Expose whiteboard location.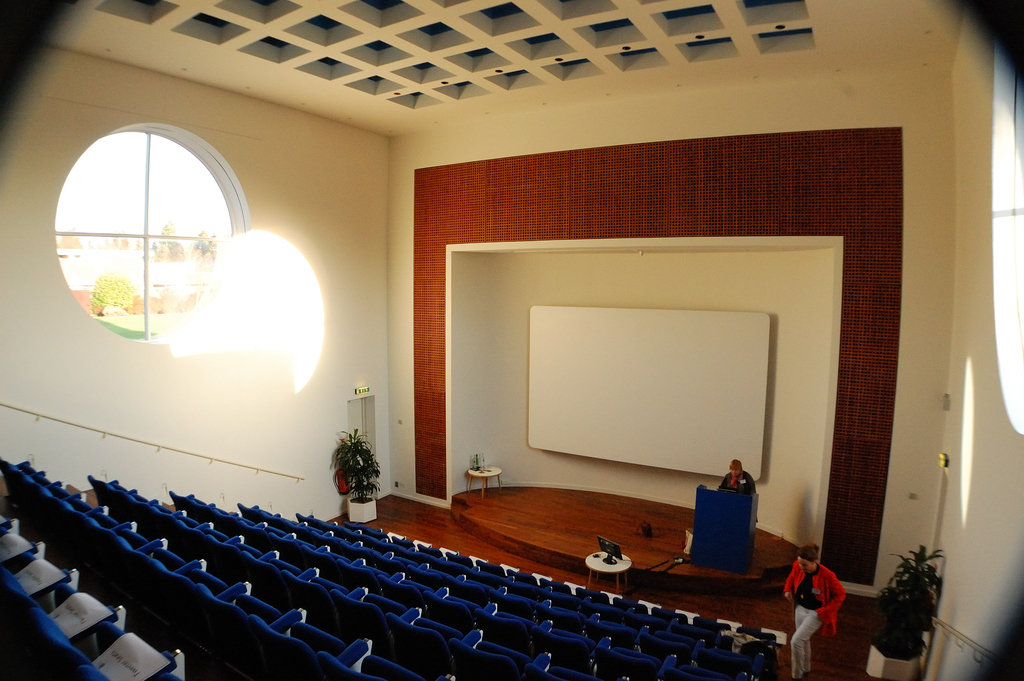
Exposed at 519 301 775 482.
